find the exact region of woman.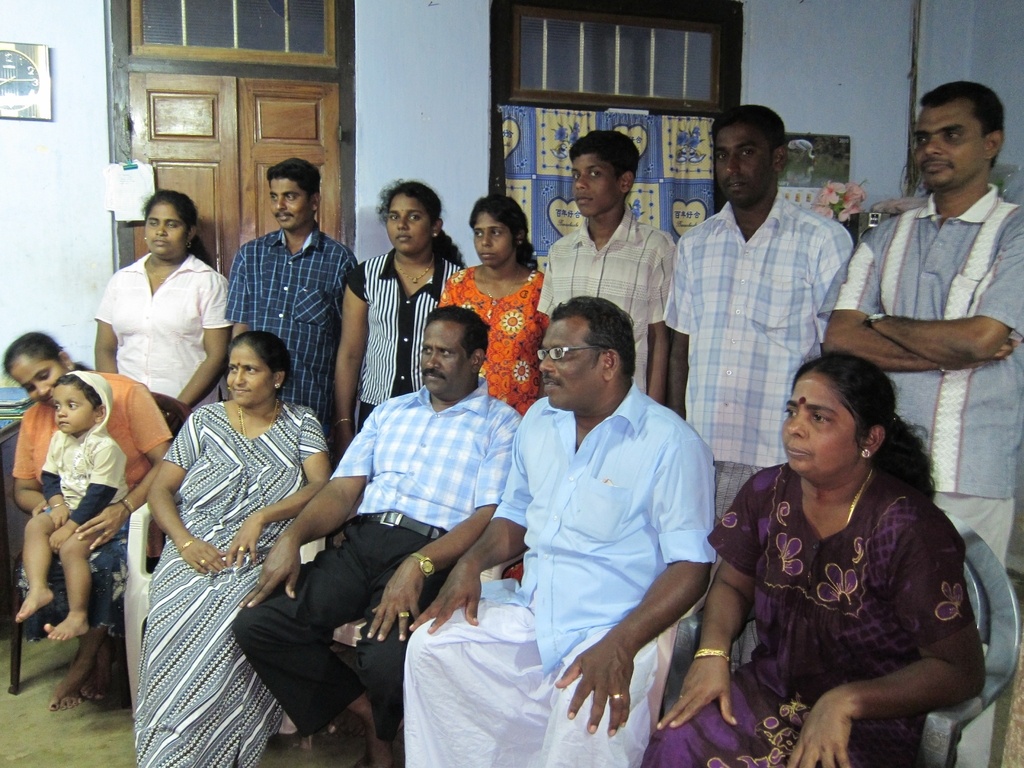
Exact region: box(634, 351, 988, 767).
